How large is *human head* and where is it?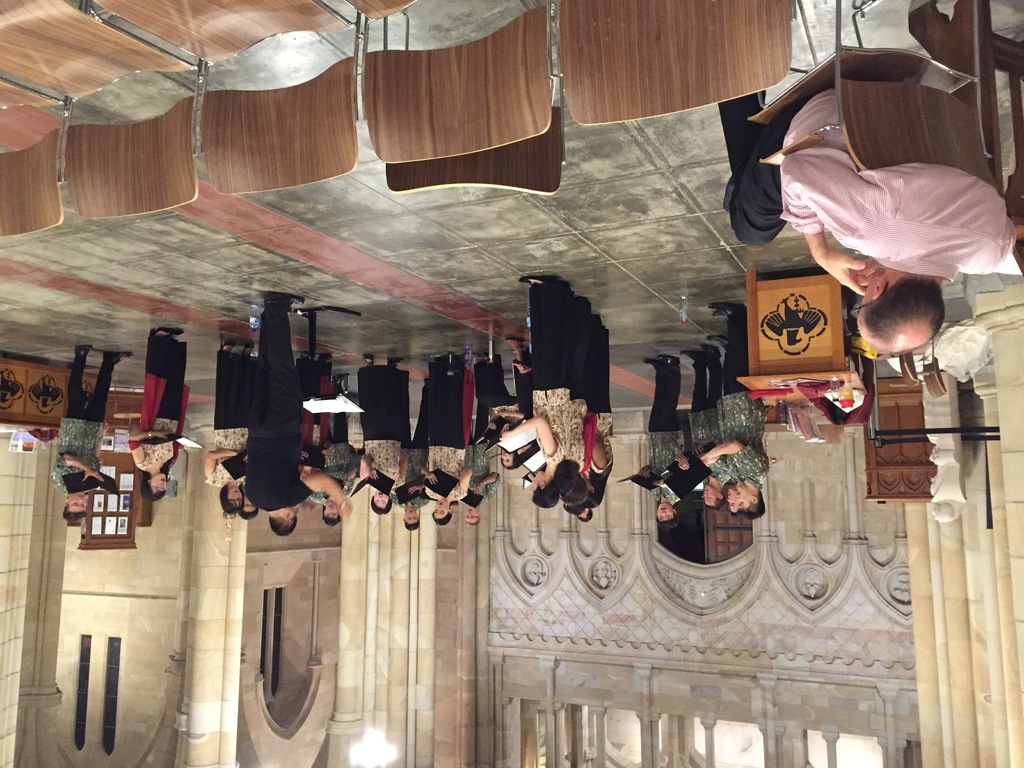
Bounding box: bbox(738, 488, 765, 517).
